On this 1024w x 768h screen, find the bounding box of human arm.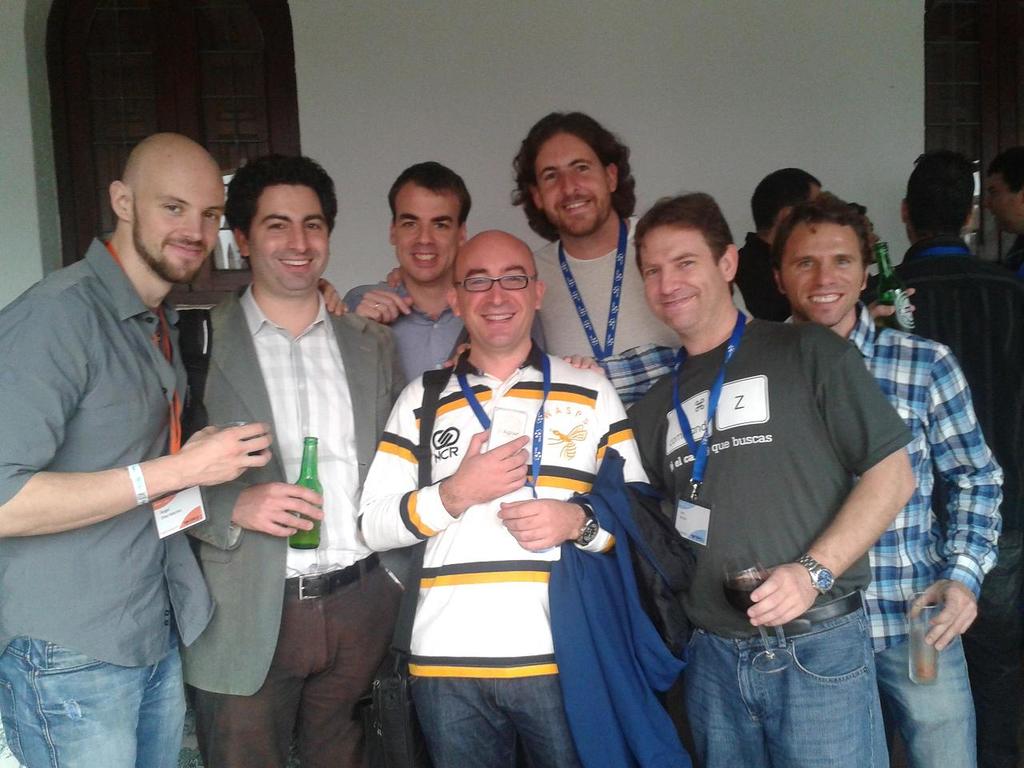
Bounding box: <region>504, 374, 662, 582</region>.
